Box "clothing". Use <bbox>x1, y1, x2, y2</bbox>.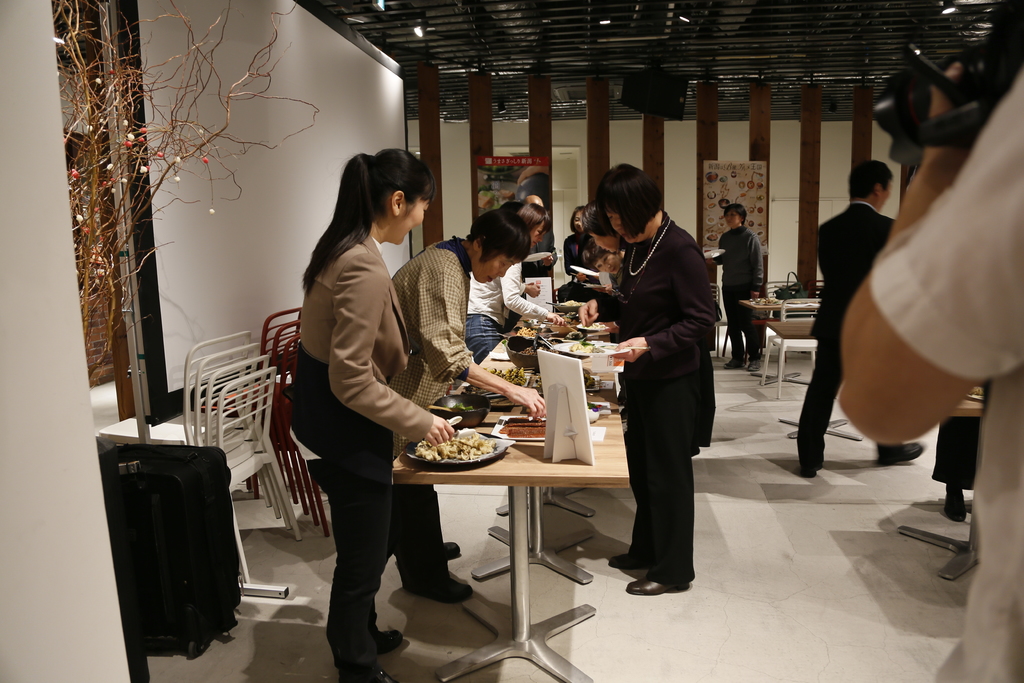
<bbox>593, 209, 724, 590</bbox>.
